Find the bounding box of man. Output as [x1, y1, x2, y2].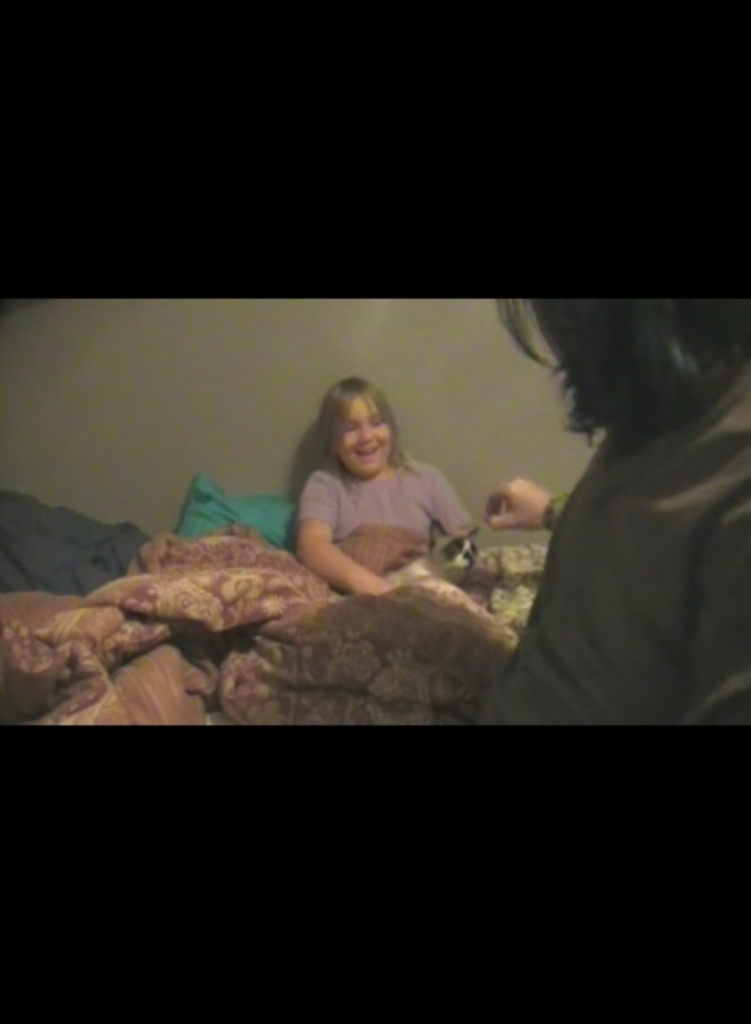
[433, 299, 742, 751].
